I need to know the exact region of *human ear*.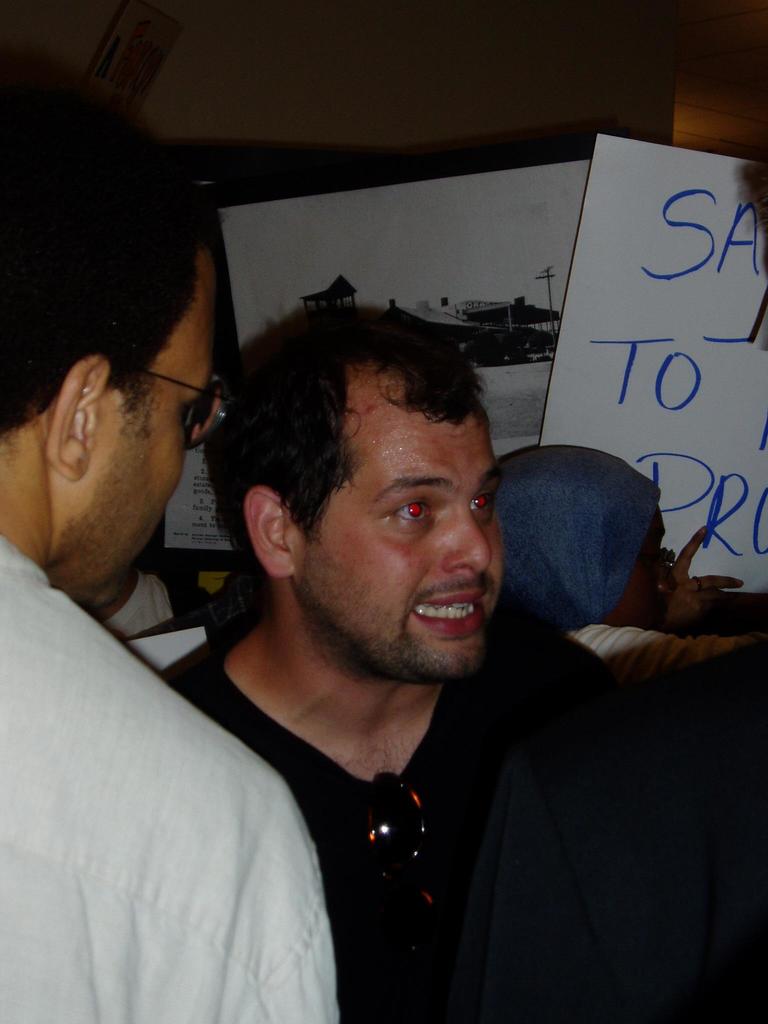
Region: [44,354,112,481].
